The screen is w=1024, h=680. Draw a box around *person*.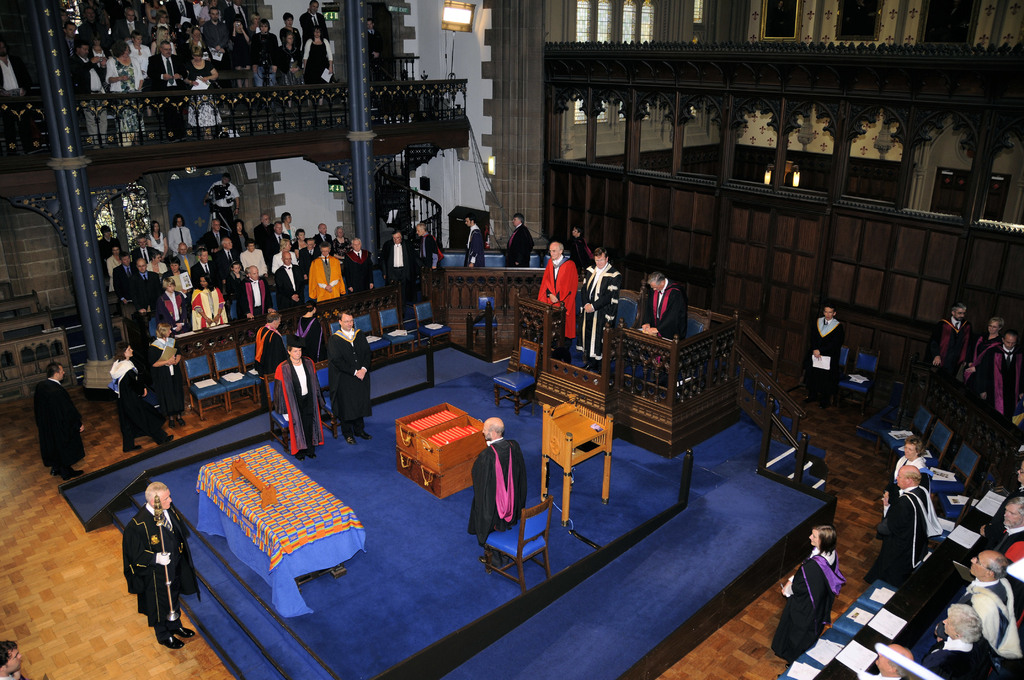
122:480:201:656.
